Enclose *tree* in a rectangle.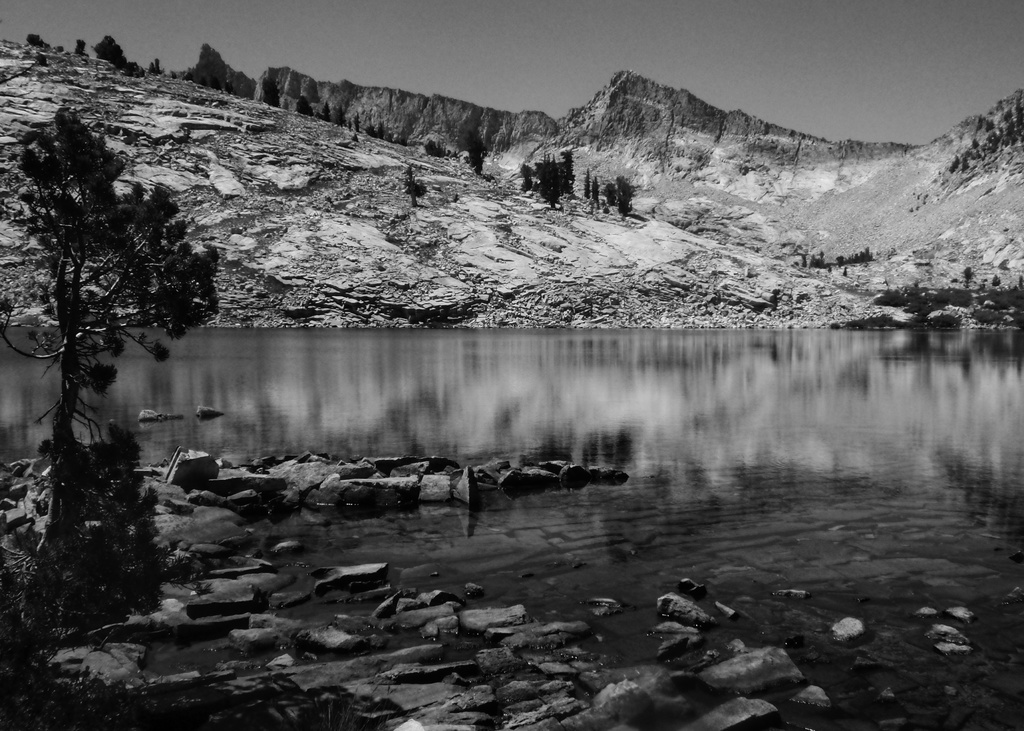
[294, 93, 311, 119].
